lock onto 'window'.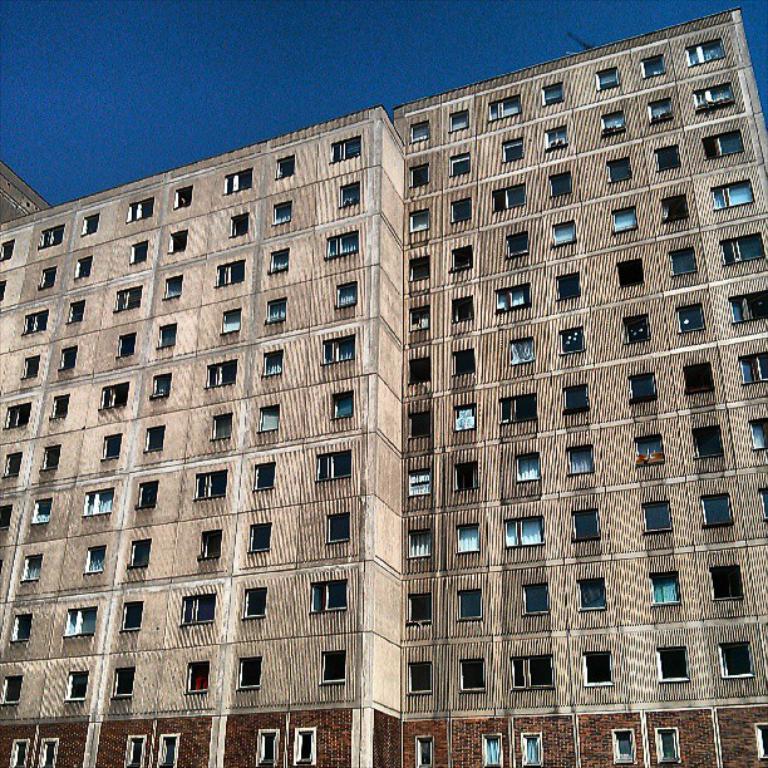
Locked: box=[9, 615, 31, 644].
